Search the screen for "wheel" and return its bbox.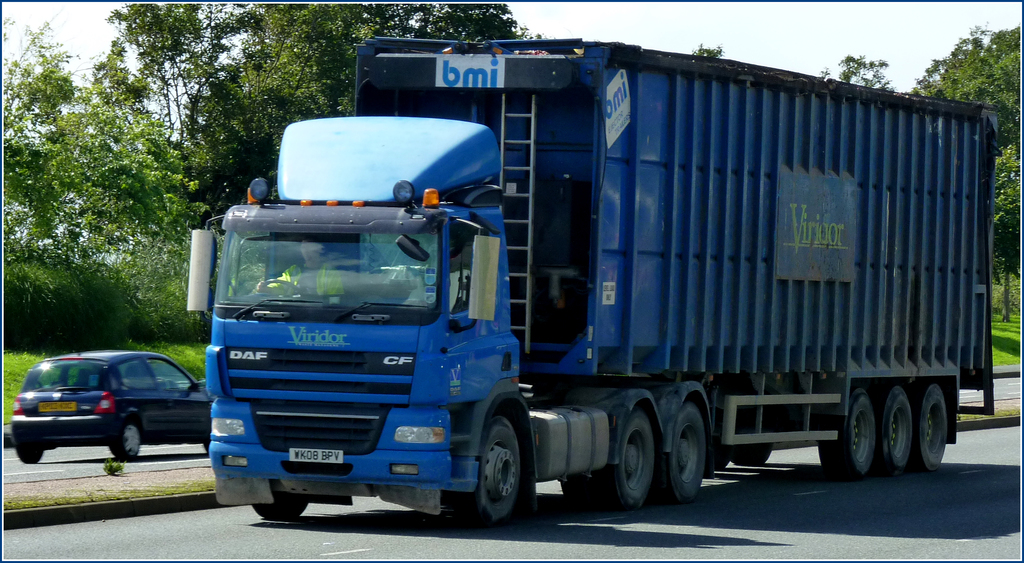
Found: 902, 382, 954, 475.
